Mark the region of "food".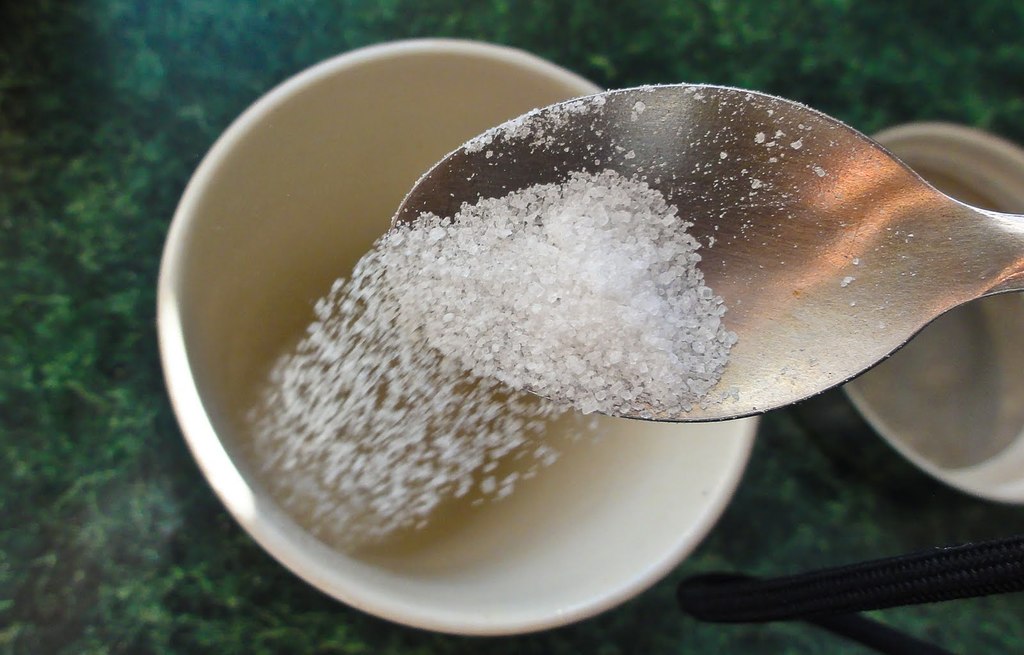
Region: [214,189,780,532].
